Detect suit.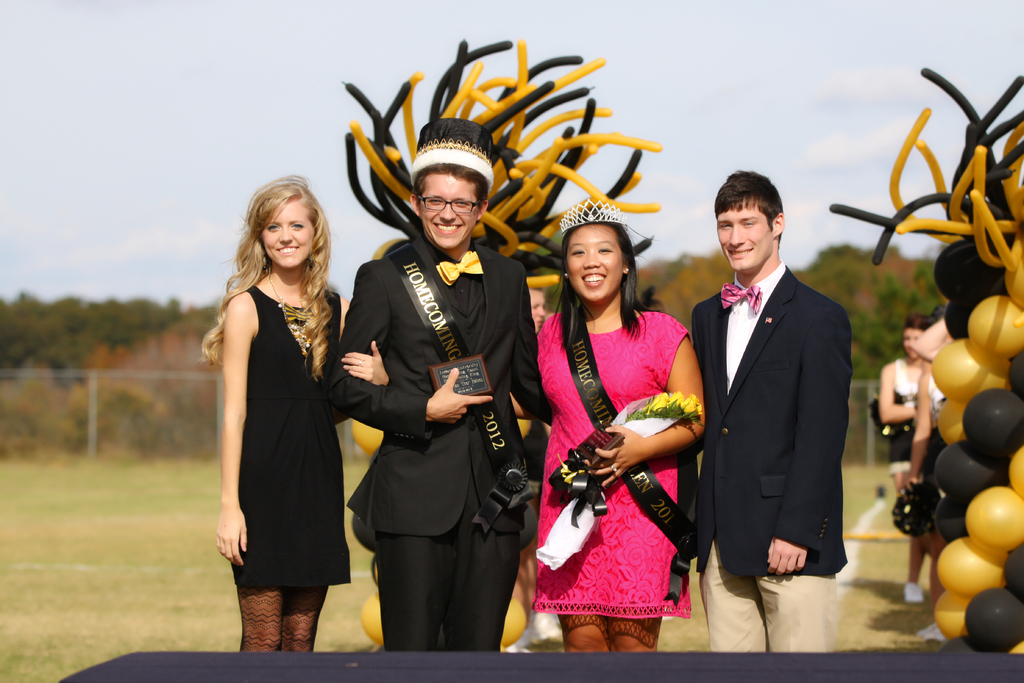
Detected at (left=318, top=234, right=559, bottom=537).
